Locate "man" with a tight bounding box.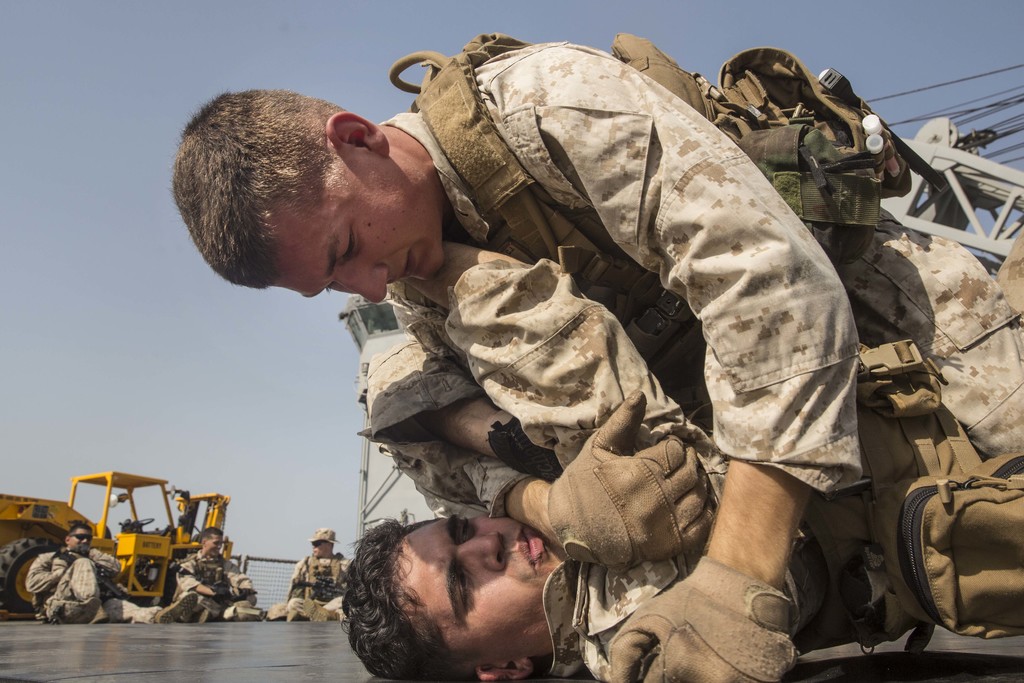
<region>175, 530, 262, 623</region>.
